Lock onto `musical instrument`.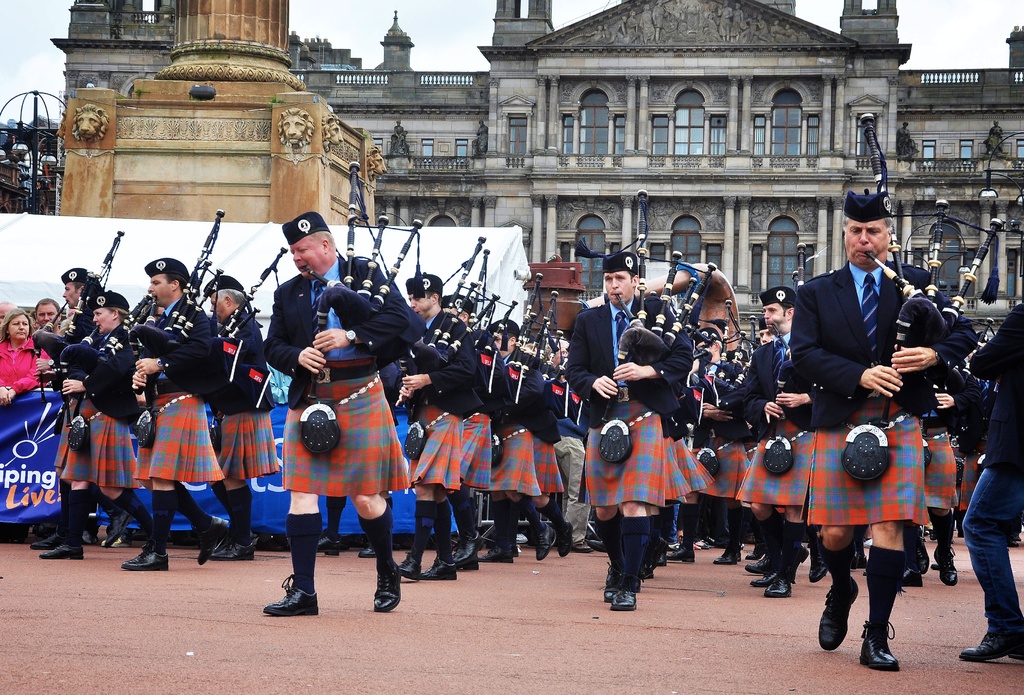
Locked: l=767, t=239, r=810, b=431.
